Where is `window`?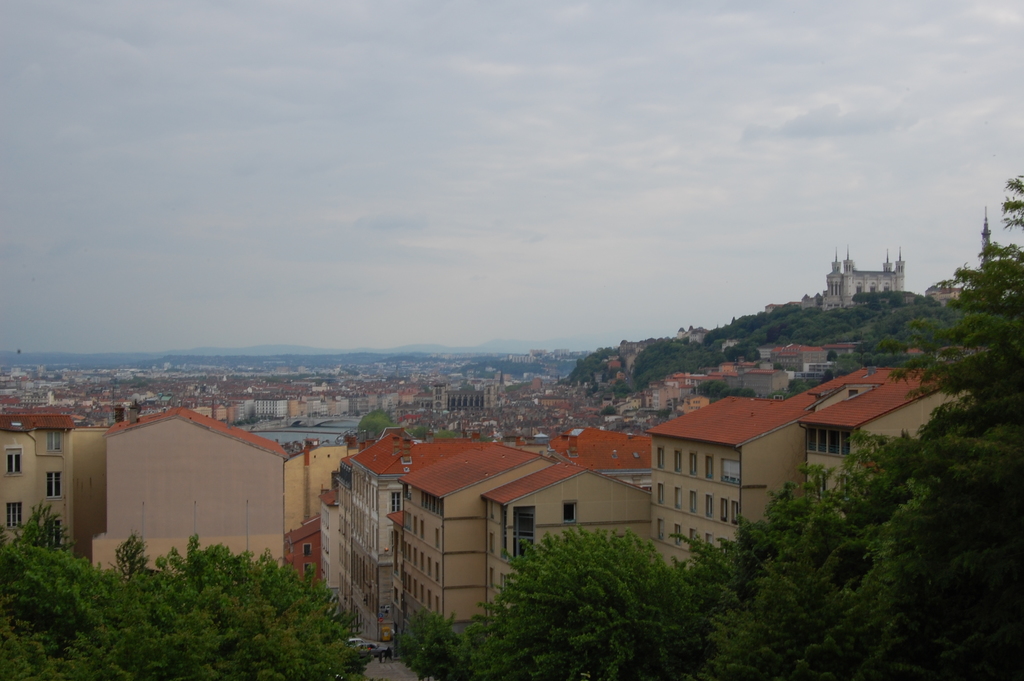
select_region(723, 493, 726, 523).
